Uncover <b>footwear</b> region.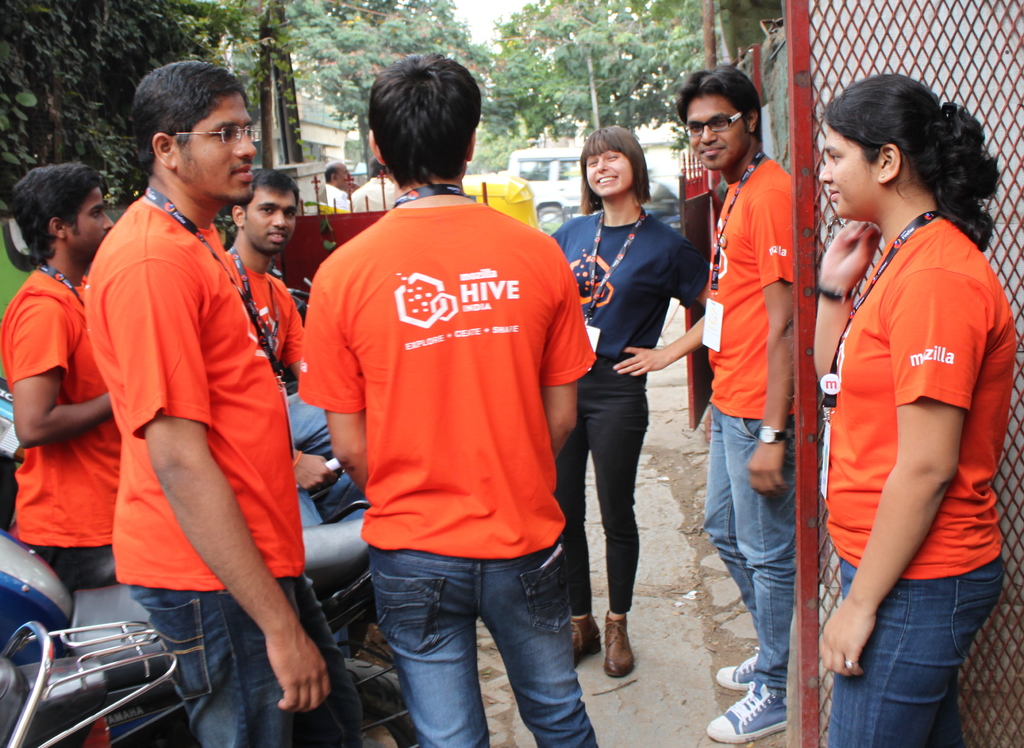
Uncovered: <region>568, 614, 603, 660</region>.
